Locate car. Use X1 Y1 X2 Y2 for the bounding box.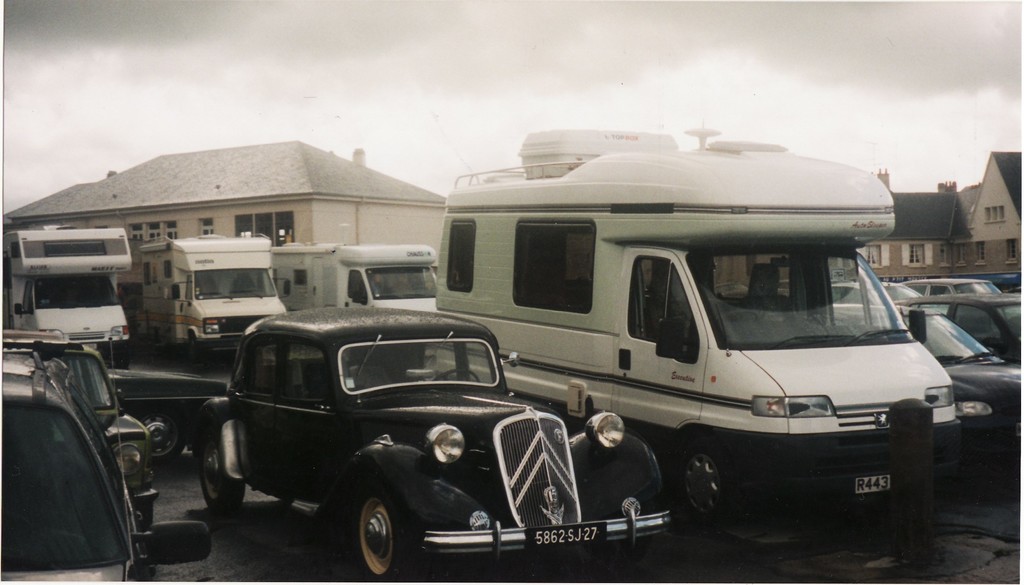
902 270 1017 305.
